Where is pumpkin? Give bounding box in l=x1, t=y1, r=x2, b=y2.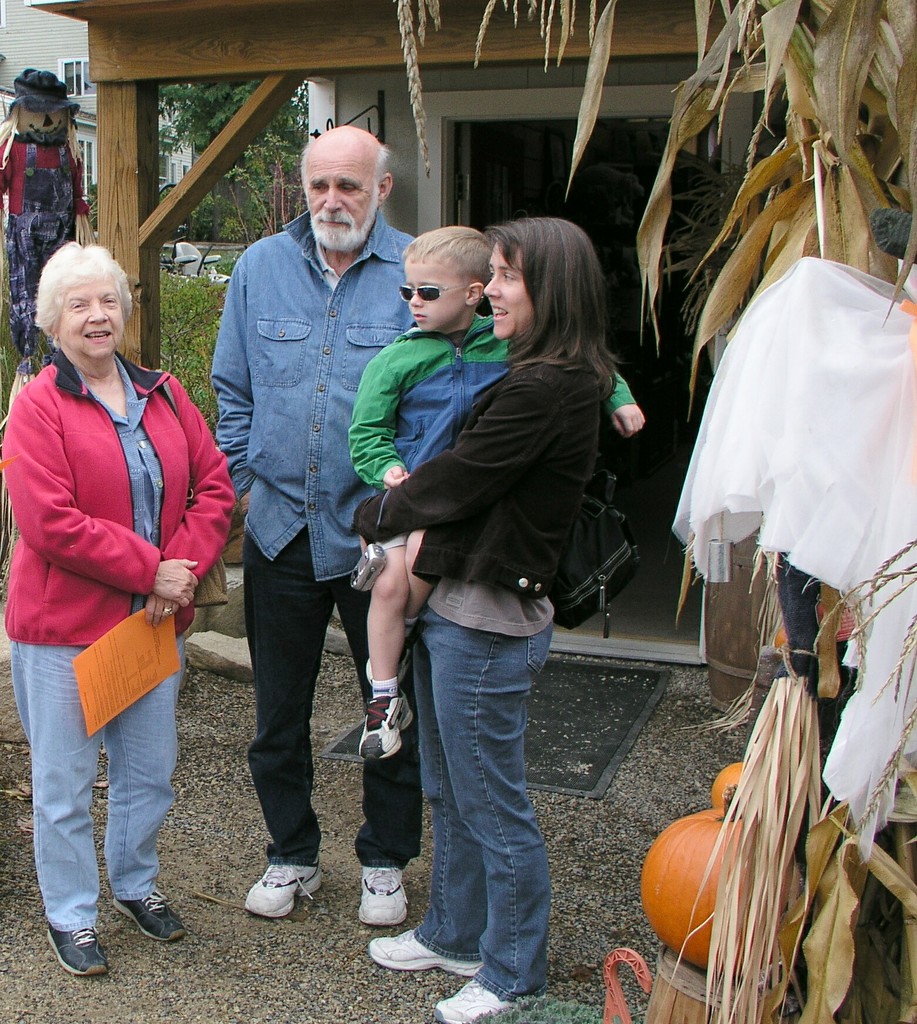
l=635, t=803, r=795, b=961.
